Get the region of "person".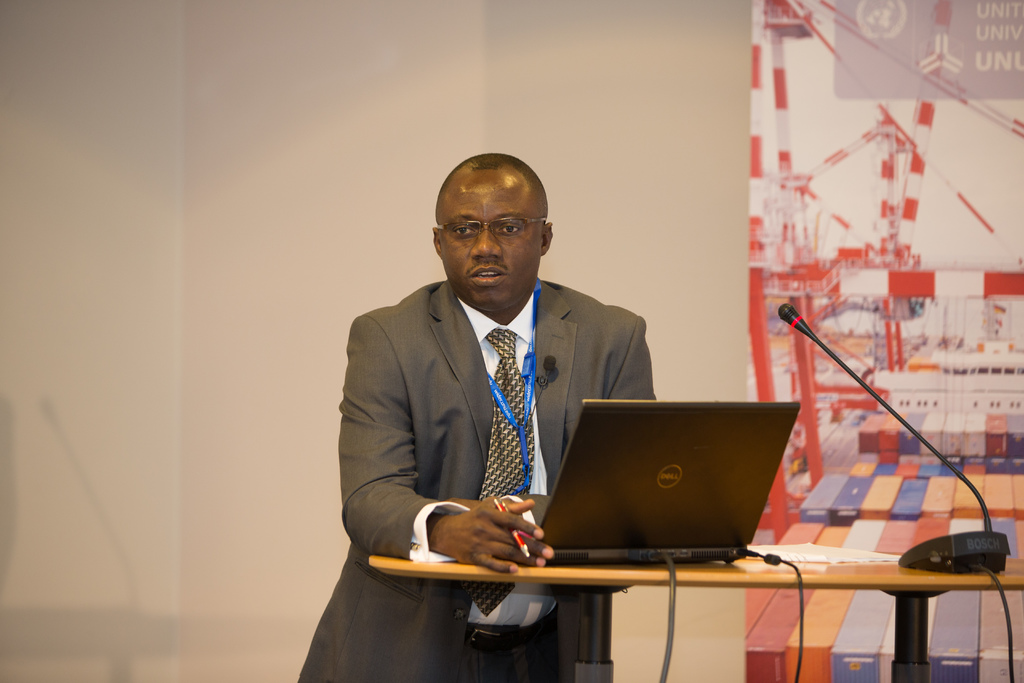
[x1=298, y1=154, x2=658, y2=682].
